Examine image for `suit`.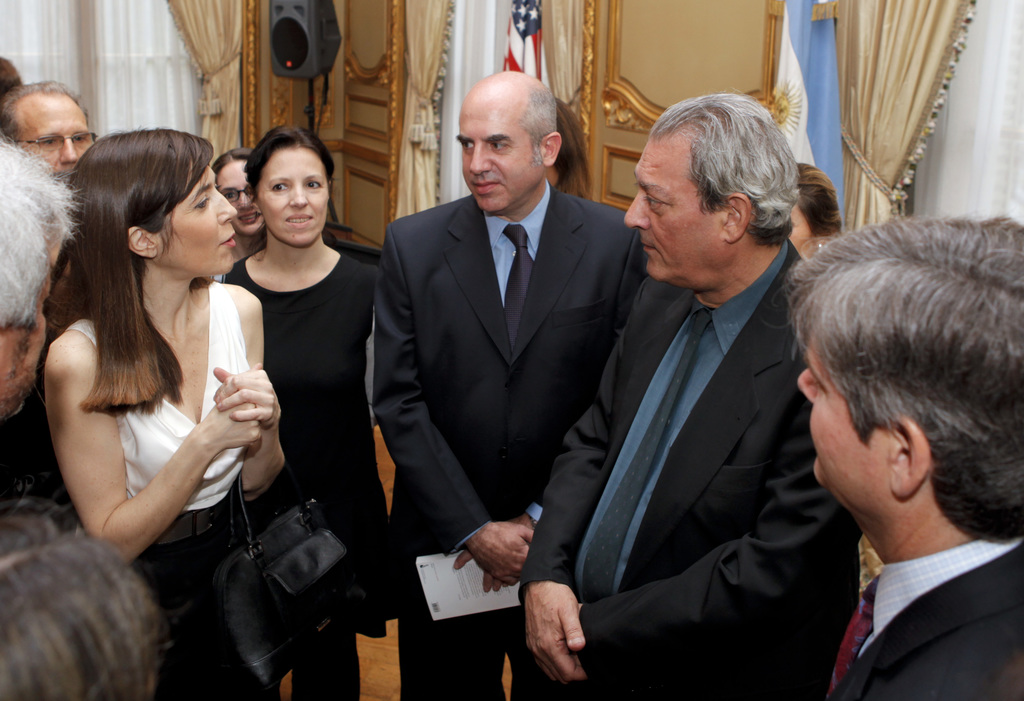
Examination result: bbox=[376, 177, 650, 700].
